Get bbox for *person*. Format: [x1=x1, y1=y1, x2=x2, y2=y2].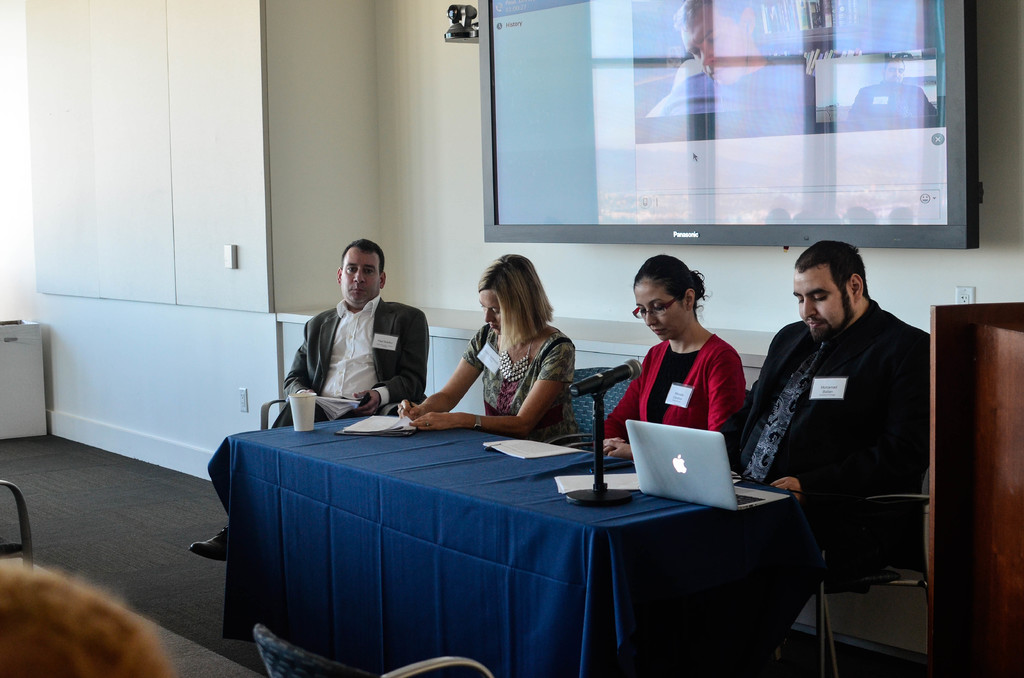
[x1=282, y1=232, x2=418, y2=444].
